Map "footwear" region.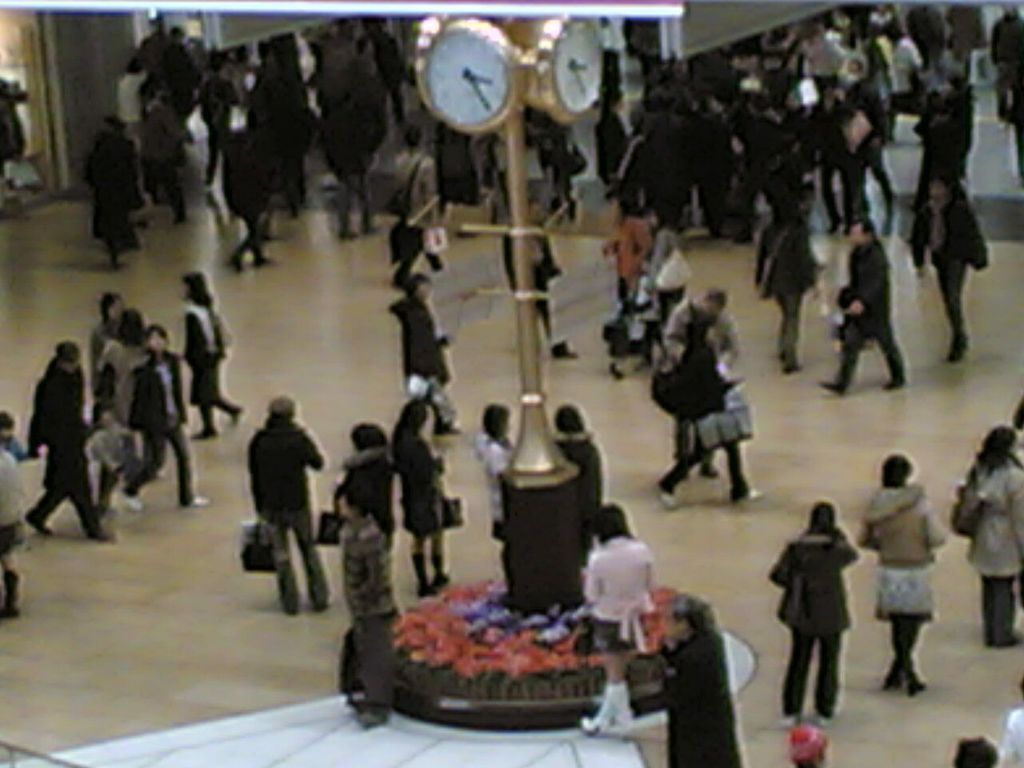
Mapped to x1=88, y1=534, x2=114, y2=538.
